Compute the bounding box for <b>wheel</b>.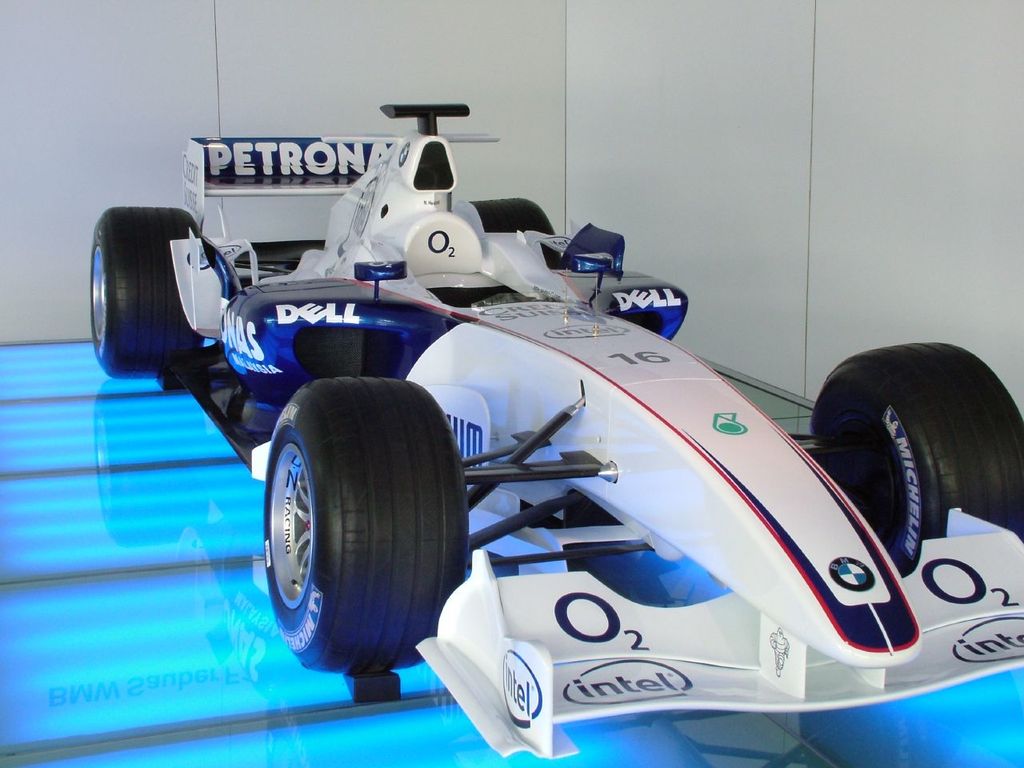
region(471, 199, 554, 237).
